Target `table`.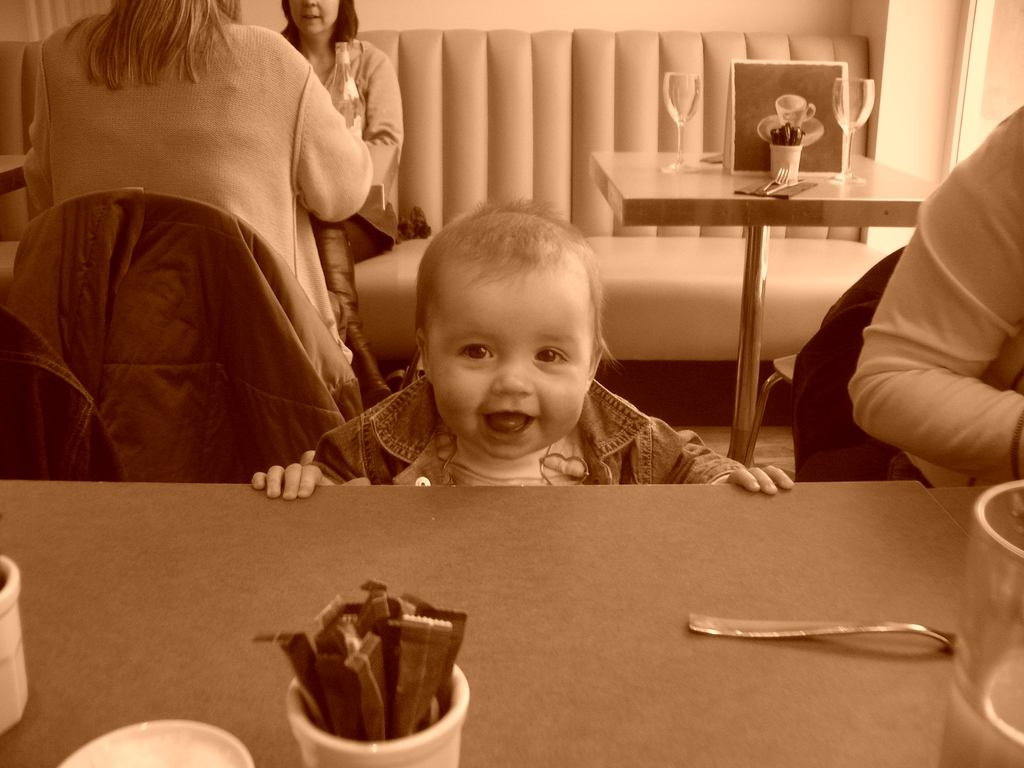
Target region: pyautogui.locateOnScreen(70, 444, 1023, 749).
